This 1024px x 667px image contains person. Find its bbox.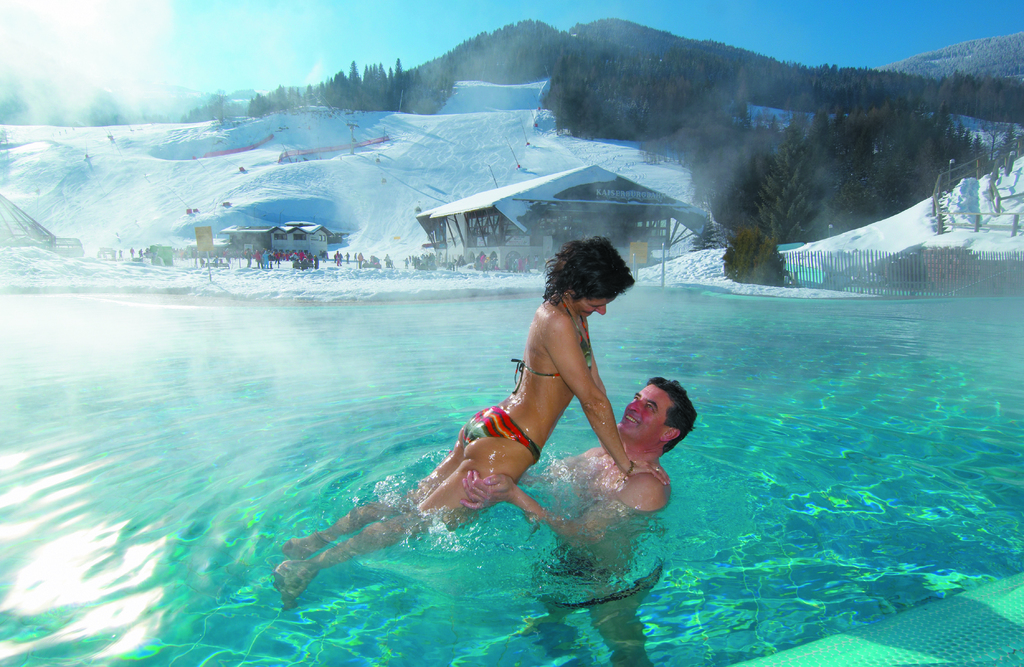
{"left": 460, "top": 375, "right": 698, "bottom": 666}.
